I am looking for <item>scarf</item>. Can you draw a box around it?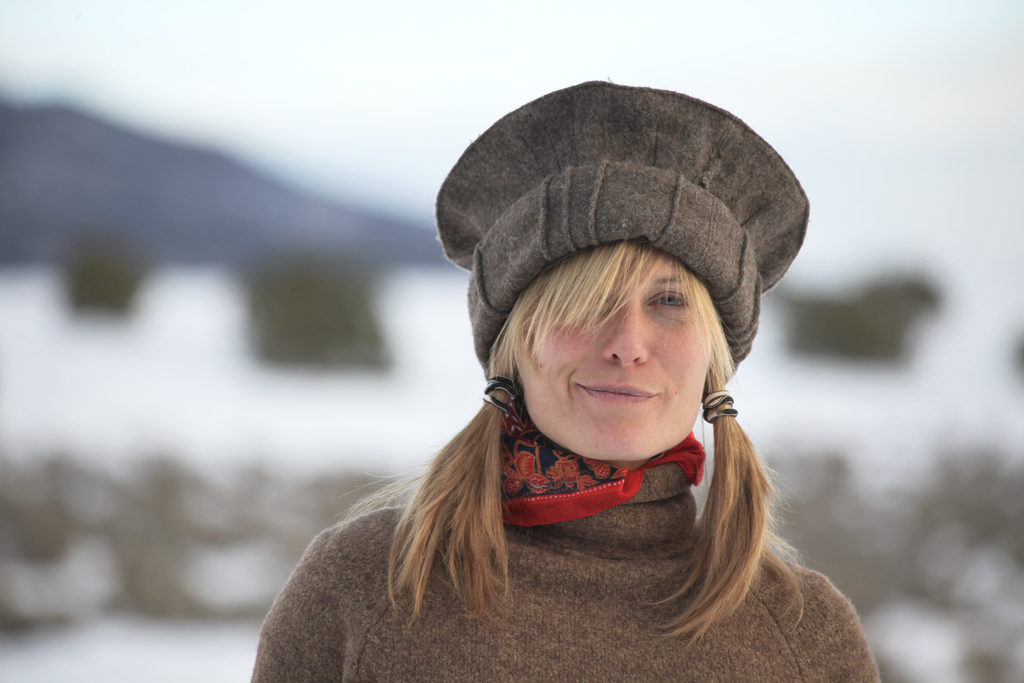
Sure, the bounding box is 499:404:706:535.
